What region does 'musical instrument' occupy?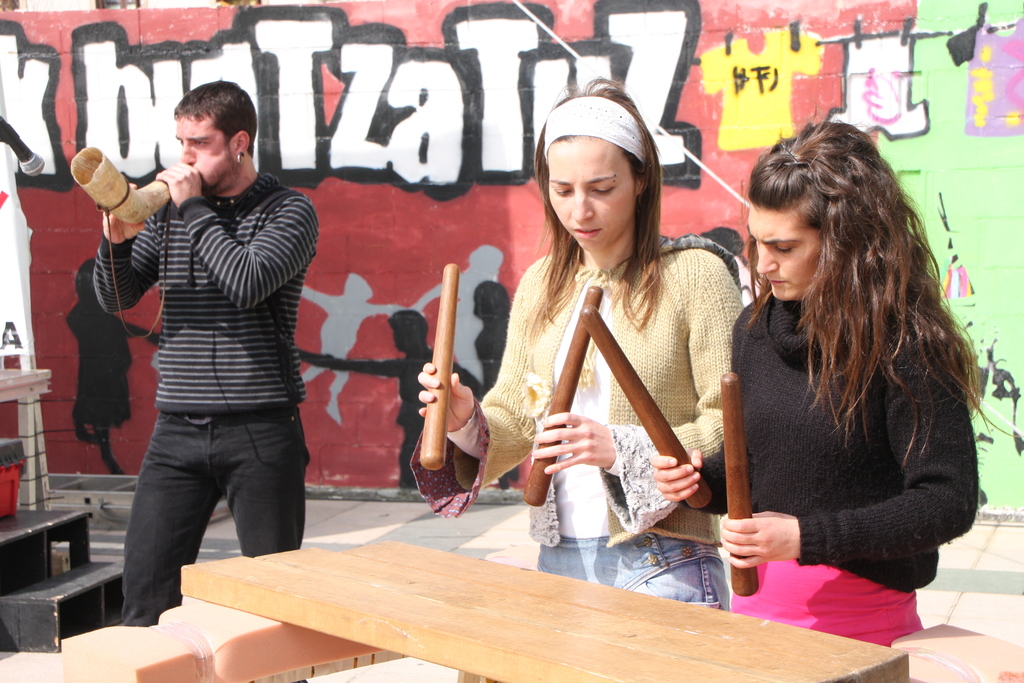
[x1=70, y1=144, x2=168, y2=225].
